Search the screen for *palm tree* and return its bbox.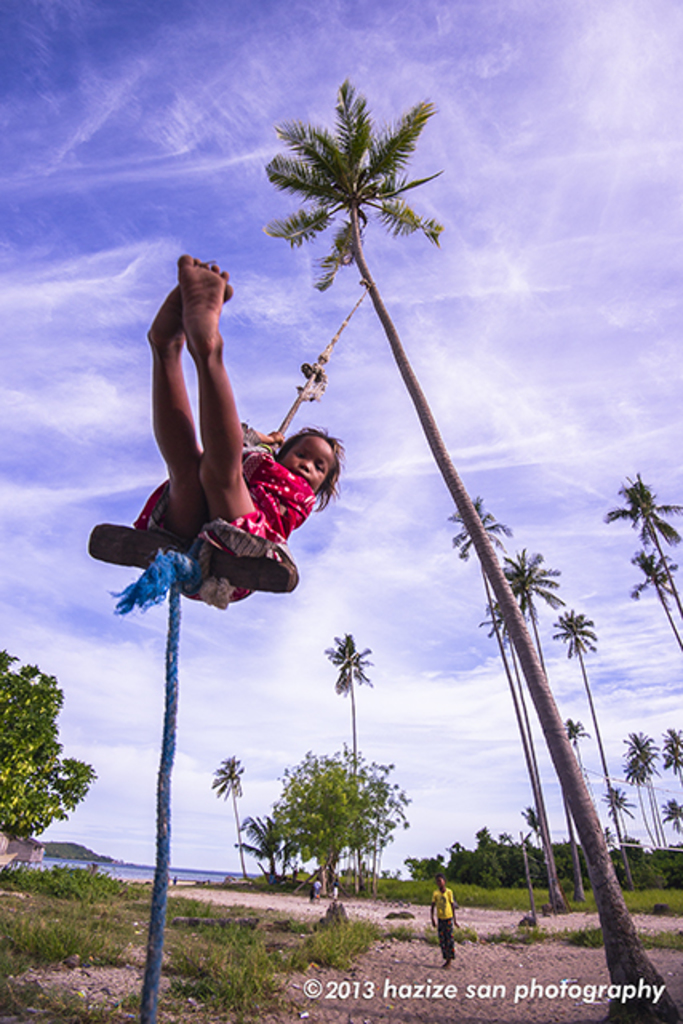
Found: 202/754/242/862.
